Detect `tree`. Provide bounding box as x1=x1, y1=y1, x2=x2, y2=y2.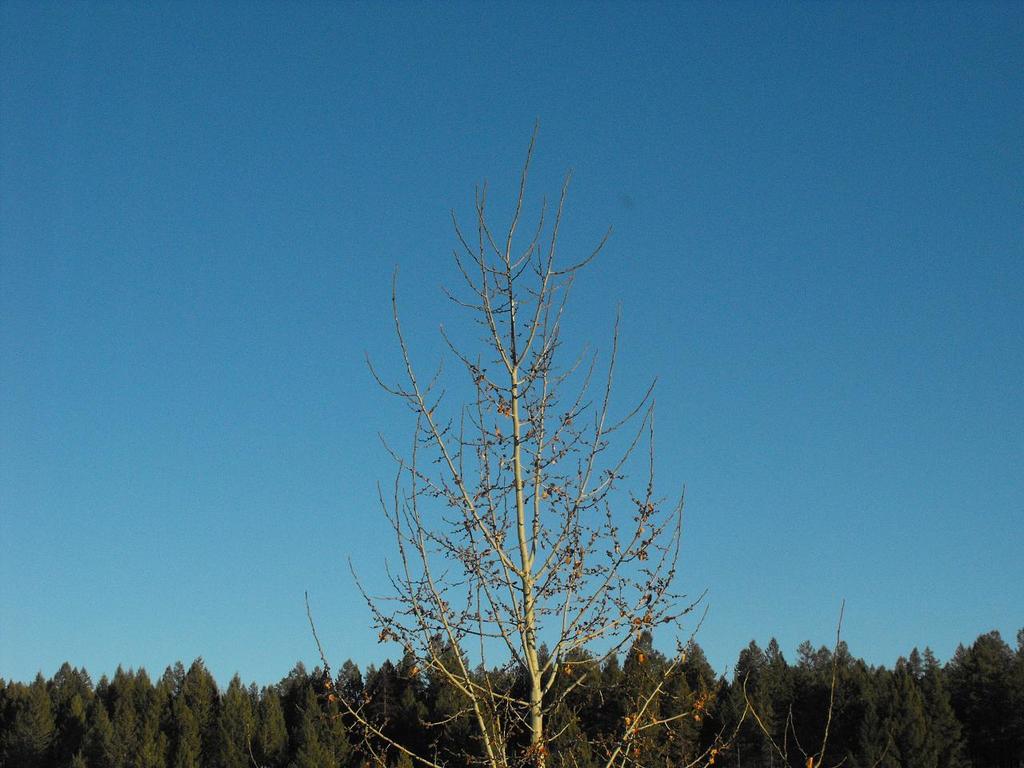
x1=321, y1=153, x2=670, y2=710.
